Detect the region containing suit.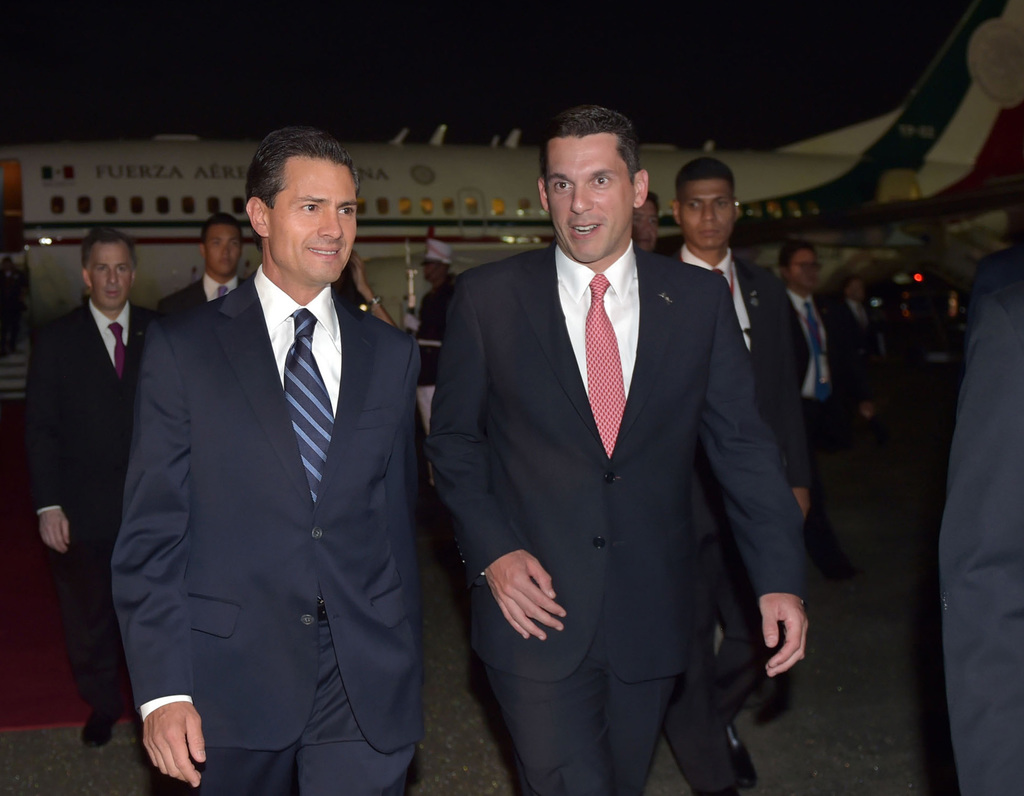
box=[33, 300, 159, 717].
